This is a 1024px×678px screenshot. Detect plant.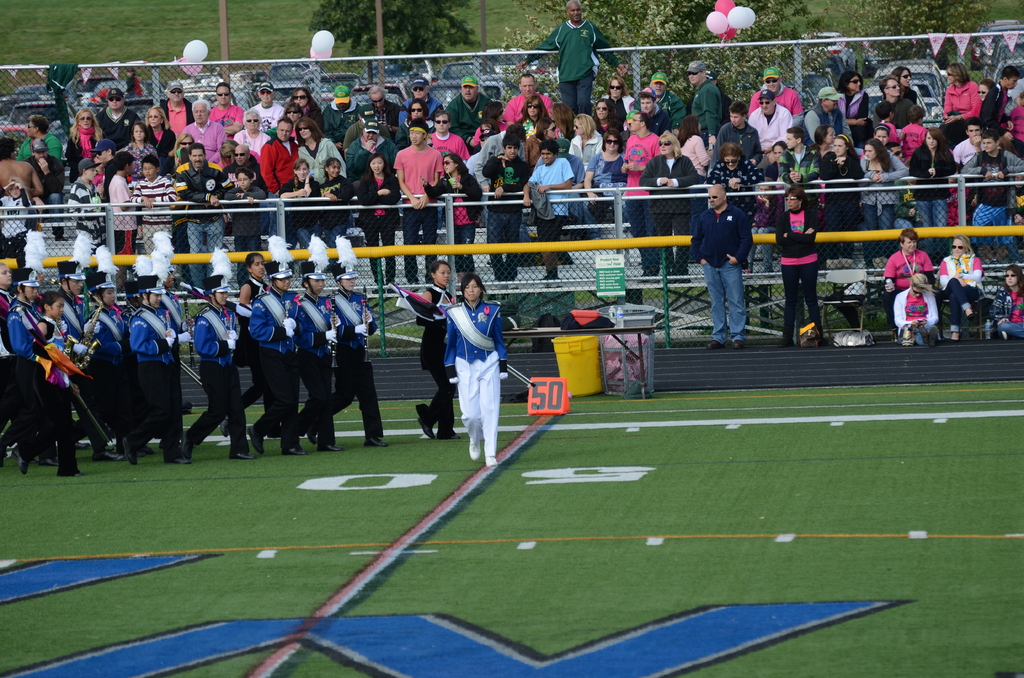
box(697, 327, 772, 338).
